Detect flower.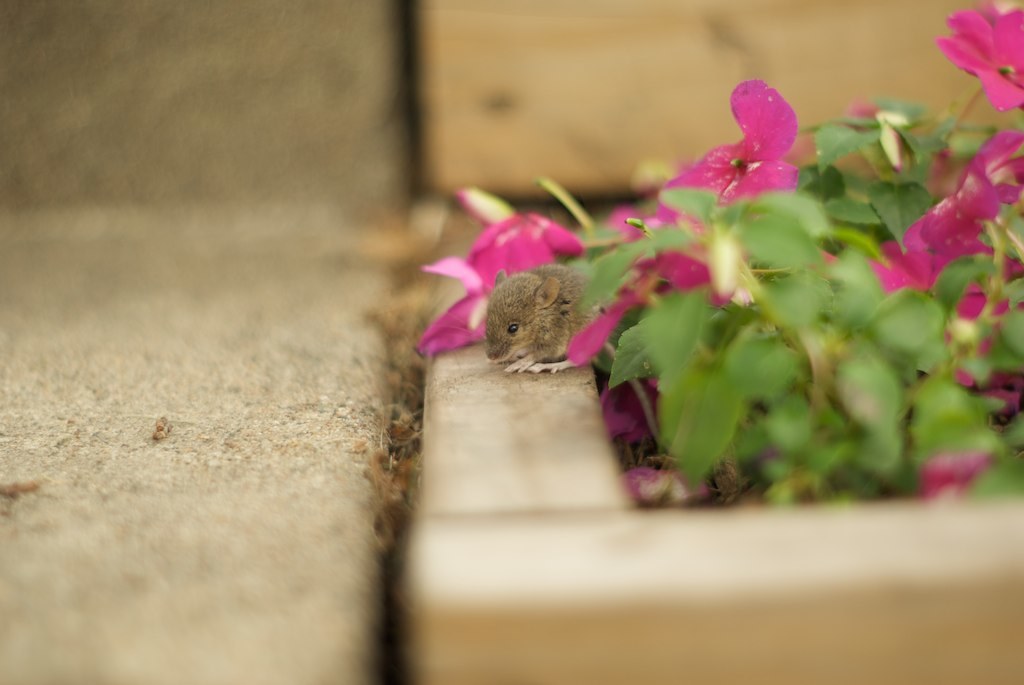
Detected at bbox=(914, 198, 1009, 277).
